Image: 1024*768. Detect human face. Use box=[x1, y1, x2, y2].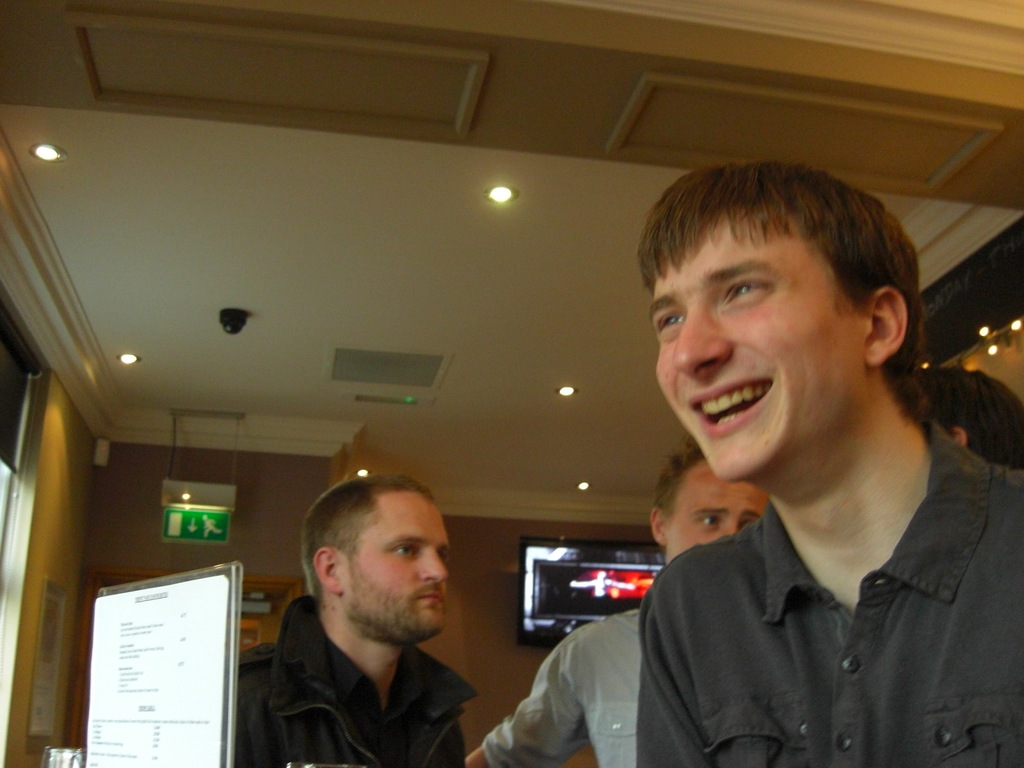
box=[655, 204, 867, 482].
